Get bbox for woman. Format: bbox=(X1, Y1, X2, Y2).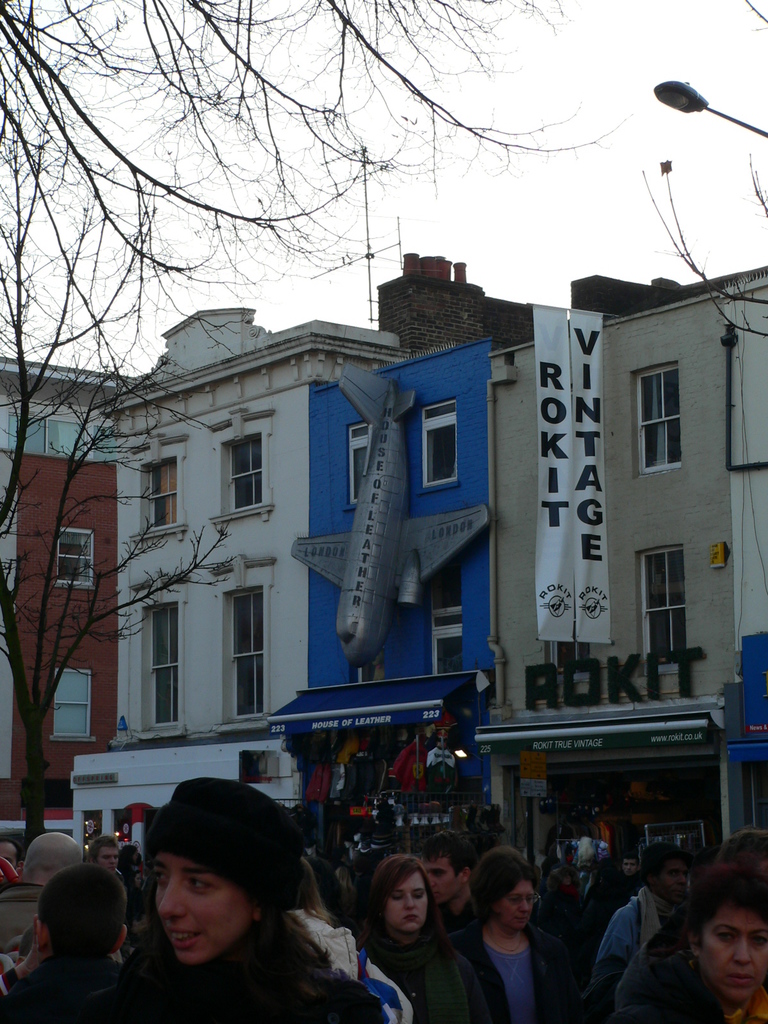
bbox=(365, 853, 483, 1023).
